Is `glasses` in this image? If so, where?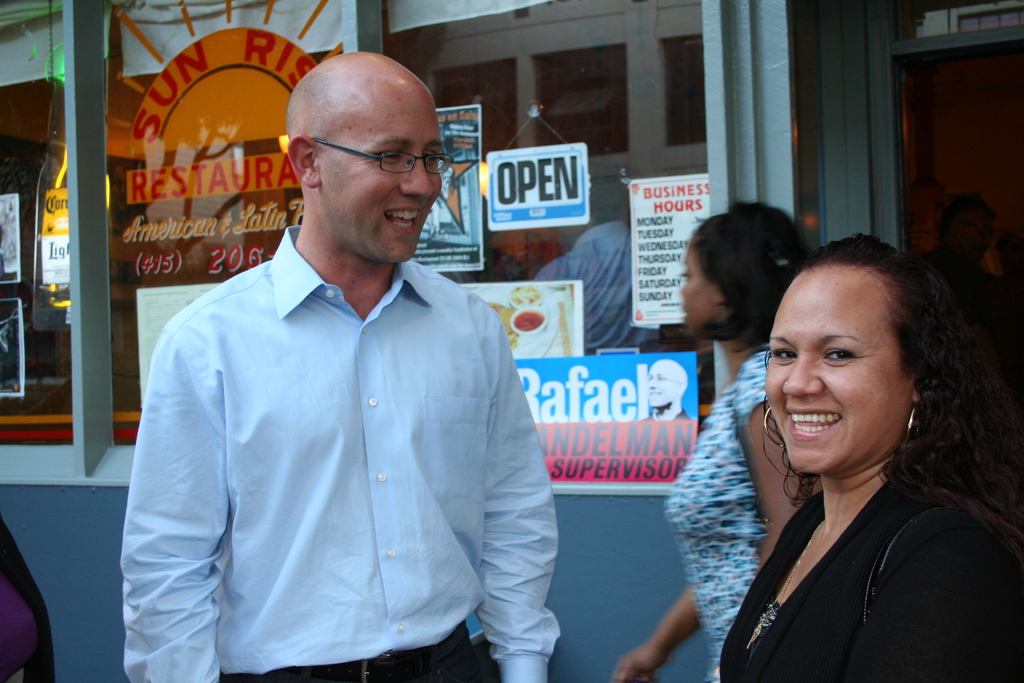
Yes, at x1=300 y1=126 x2=444 y2=176.
